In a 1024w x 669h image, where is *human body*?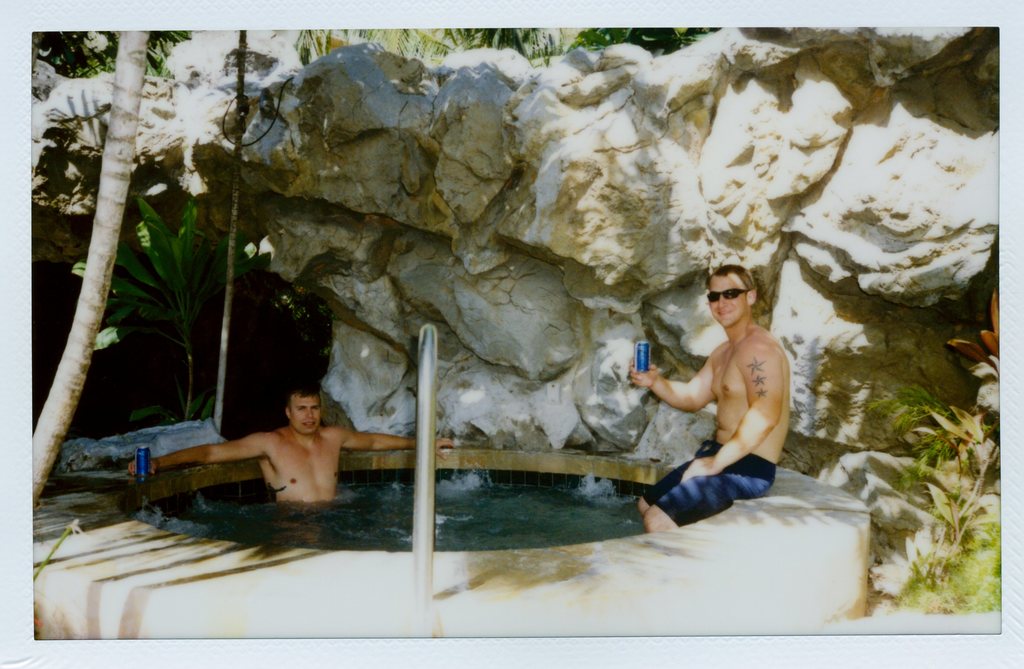
region(128, 385, 459, 506).
